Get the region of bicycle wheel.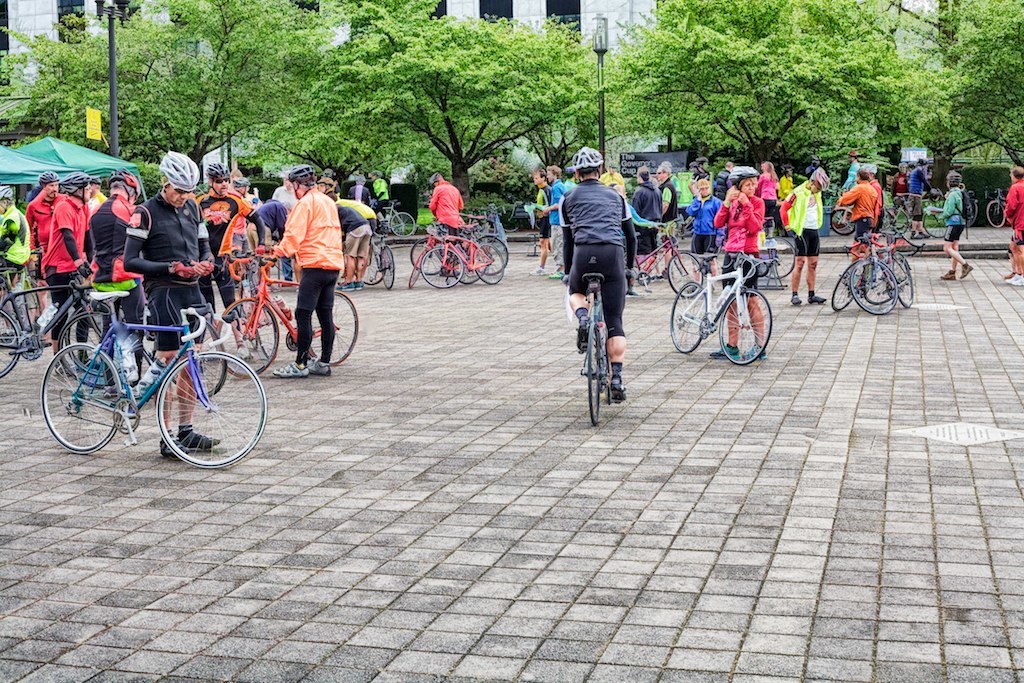
[219, 296, 285, 384].
